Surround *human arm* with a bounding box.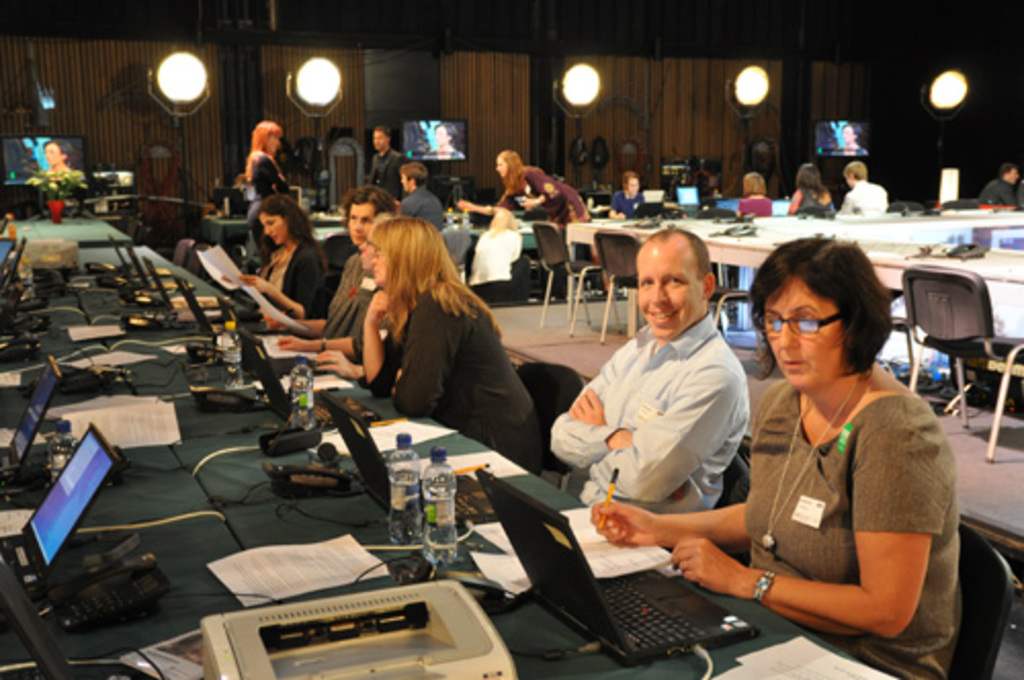
<bbox>670, 528, 936, 637</bbox>.
